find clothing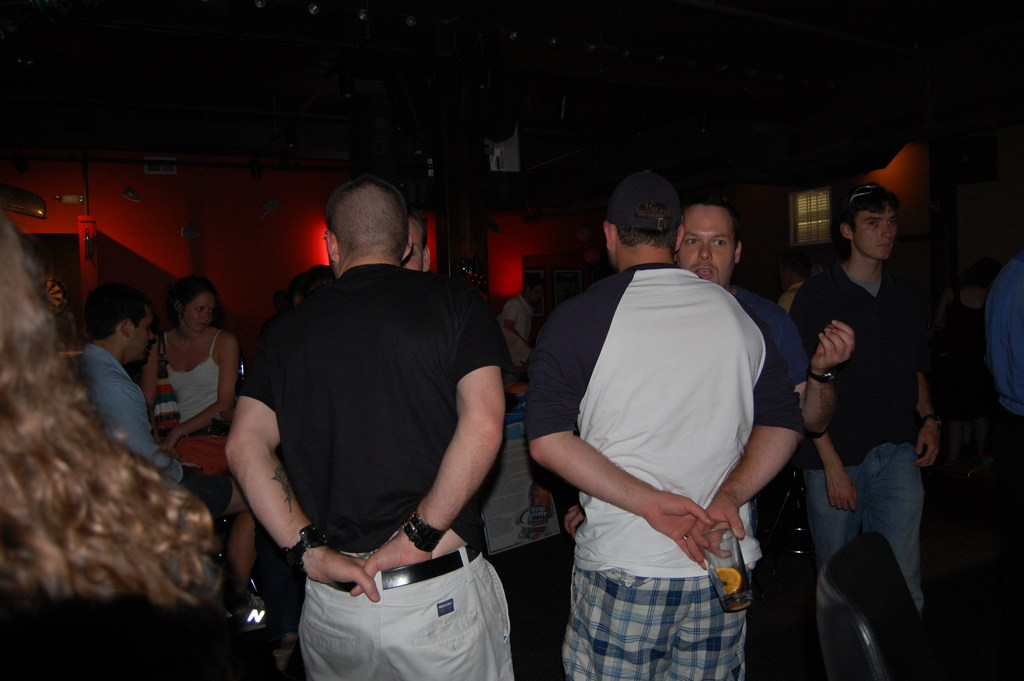
{"x1": 783, "y1": 259, "x2": 929, "y2": 611}
